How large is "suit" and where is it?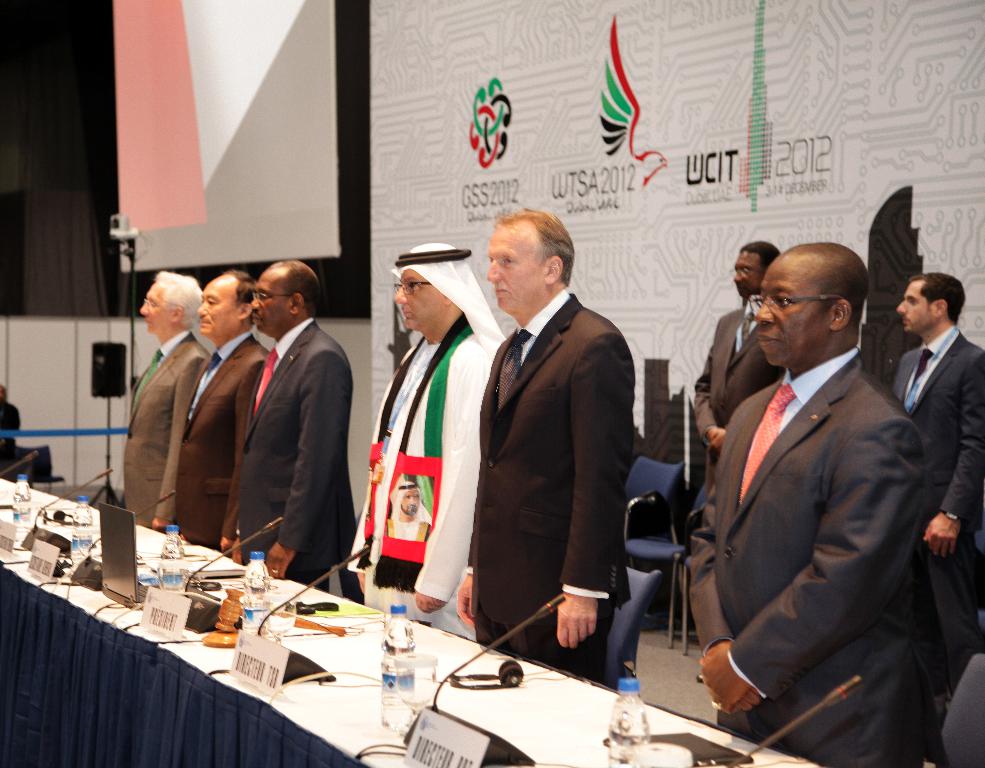
Bounding box: <box>691,304,786,493</box>.
